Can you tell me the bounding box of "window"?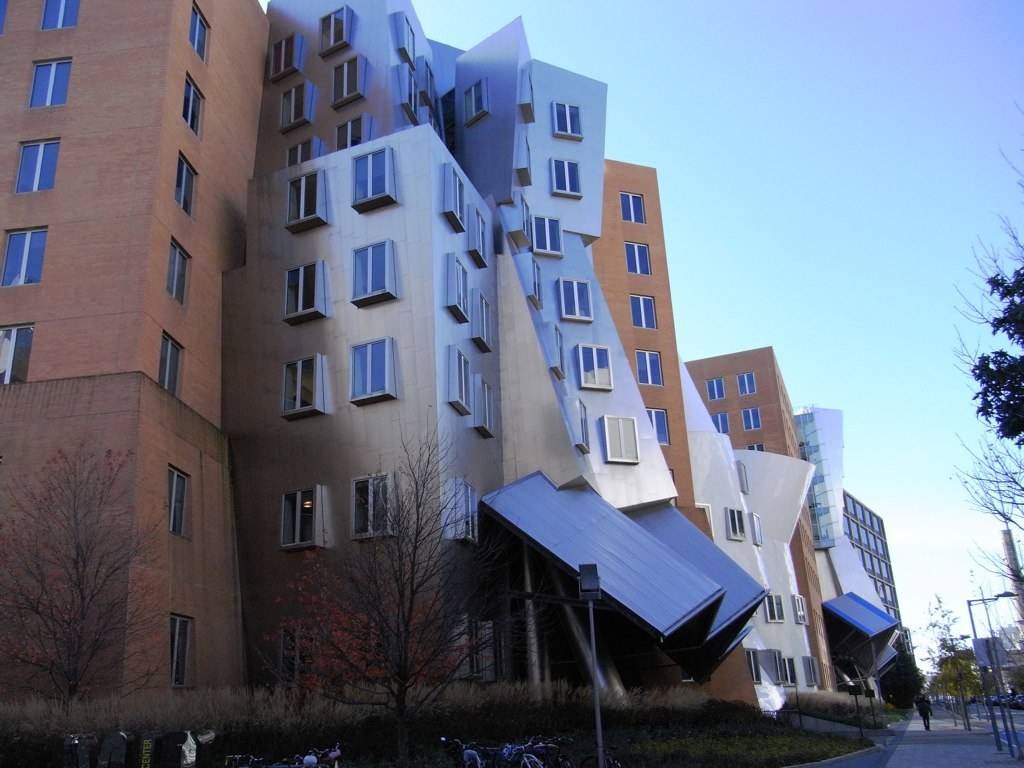
l=32, t=0, r=75, b=30.
